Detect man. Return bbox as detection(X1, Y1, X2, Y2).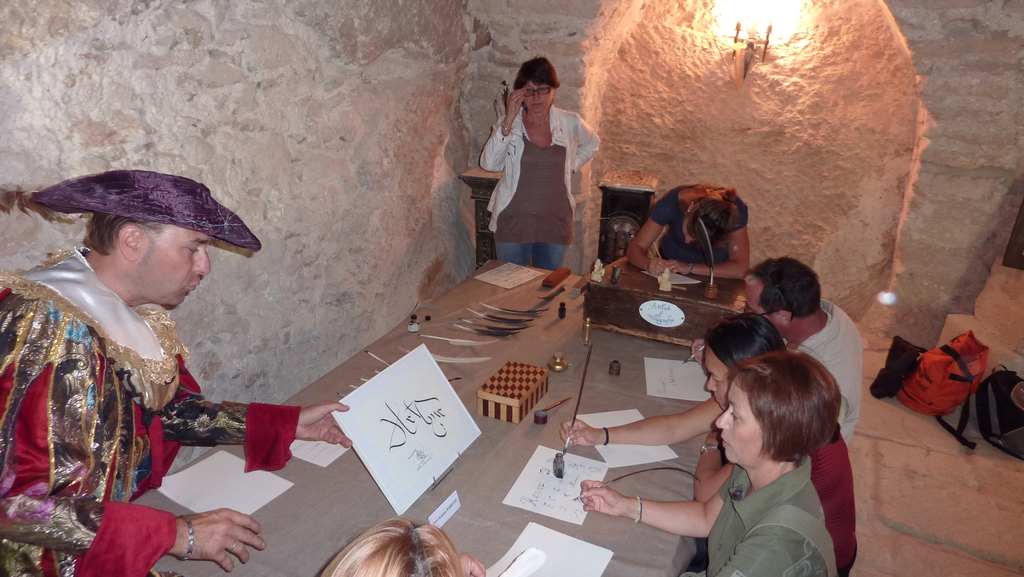
detection(0, 167, 354, 576).
